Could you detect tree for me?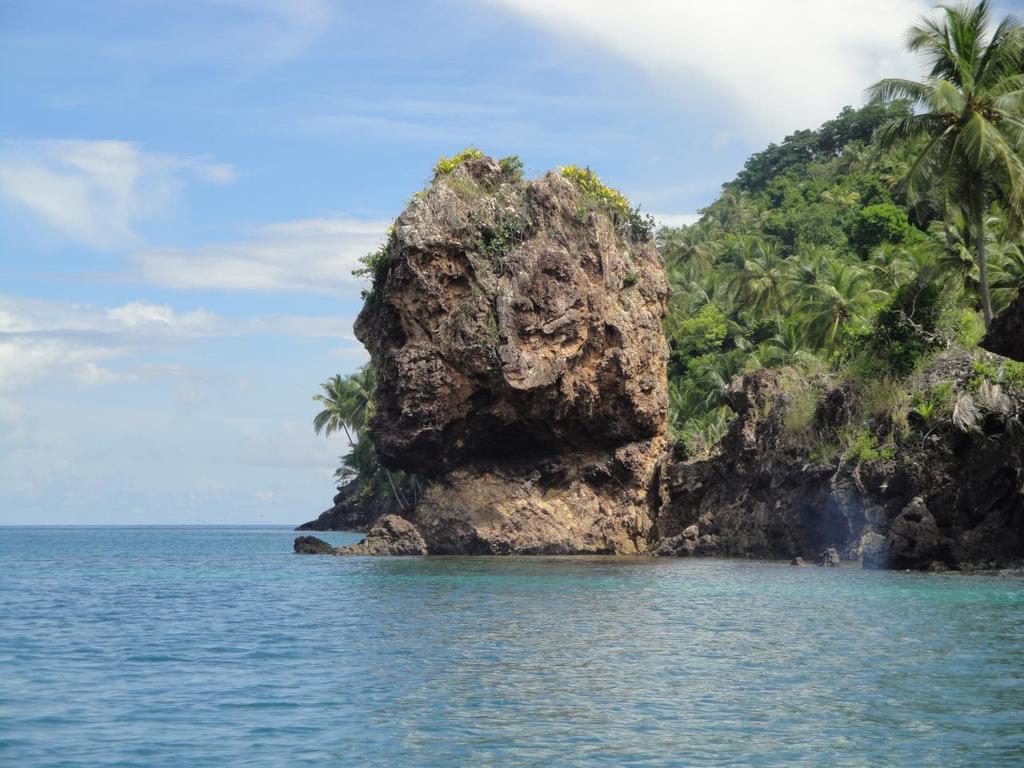
Detection result: 327,438,379,501.
